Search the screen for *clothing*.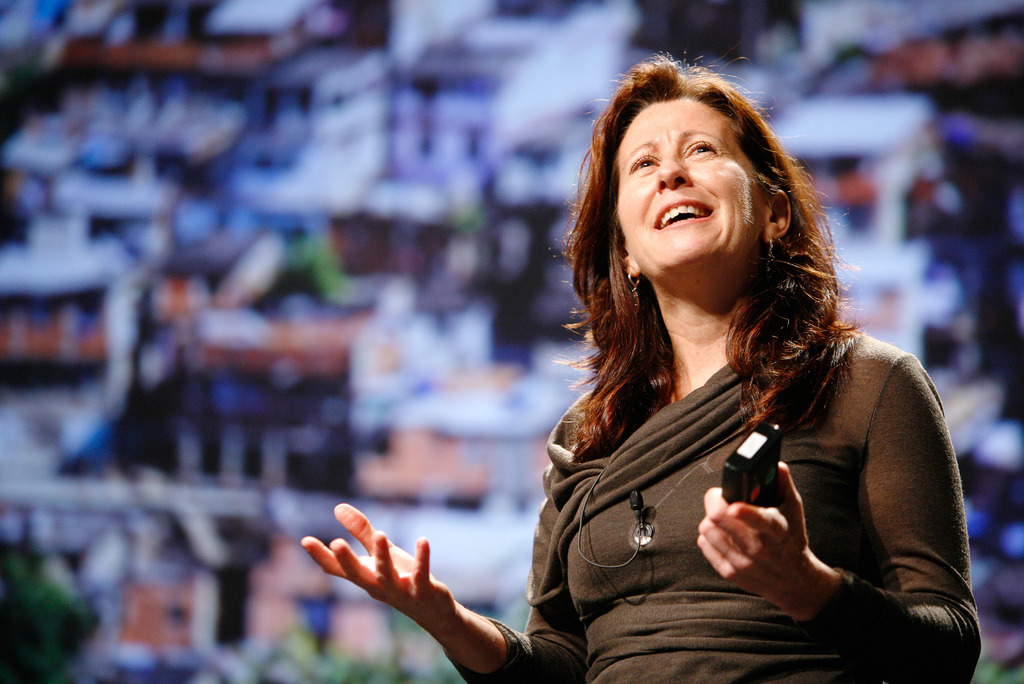
Found at rect(444, 324, 984, 683).
